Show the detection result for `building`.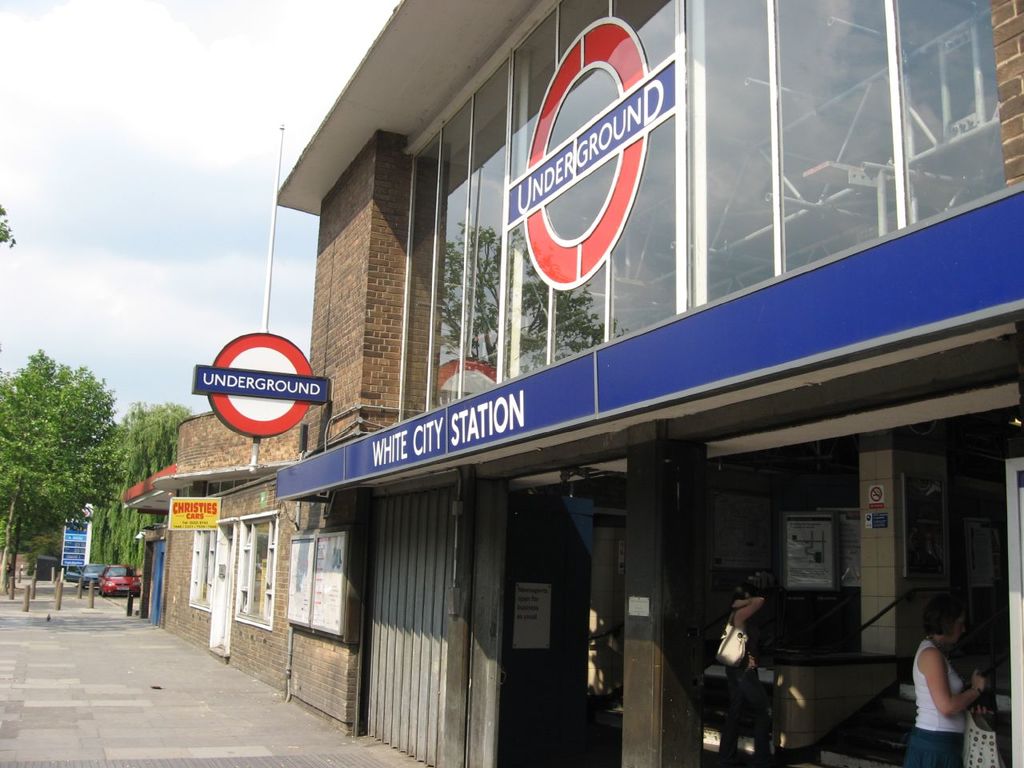
<bbox>274, 0, 1023, 767</bbox>.
